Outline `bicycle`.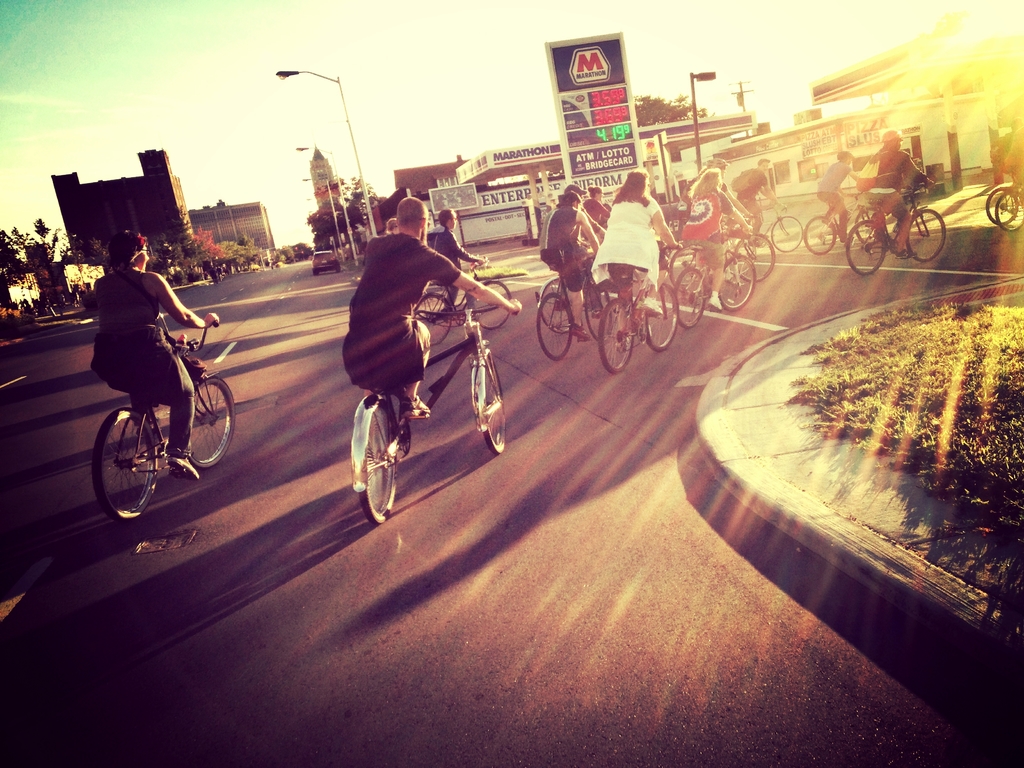
Outline: detection(523, 248, 618, 365).
